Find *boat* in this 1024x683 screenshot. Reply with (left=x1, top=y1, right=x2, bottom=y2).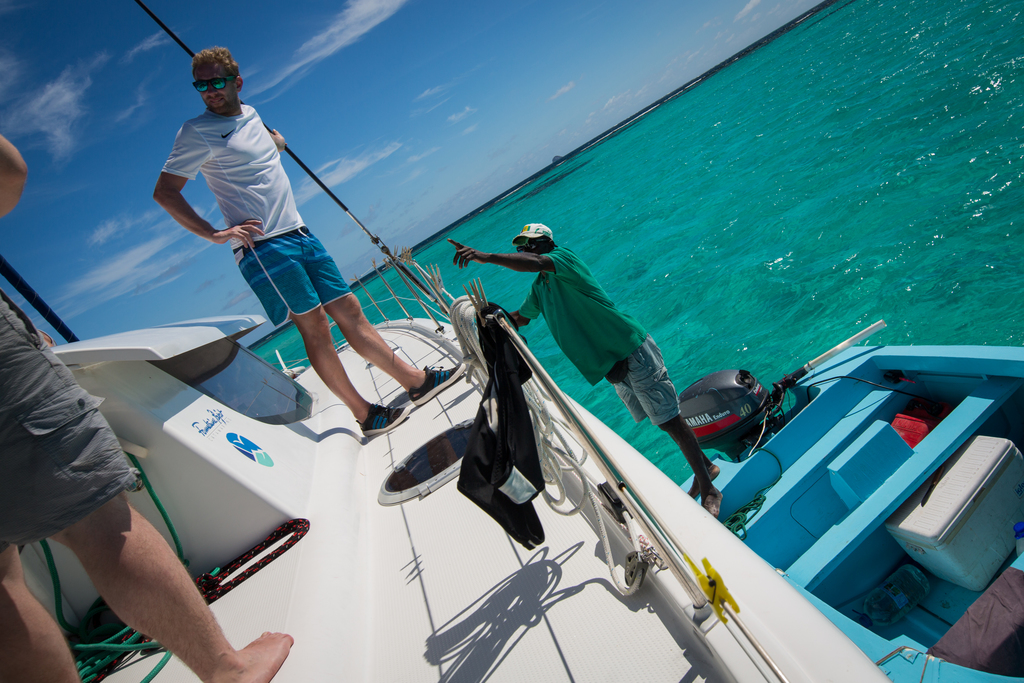
(left=0, top=0, right=892, bottom=682).
